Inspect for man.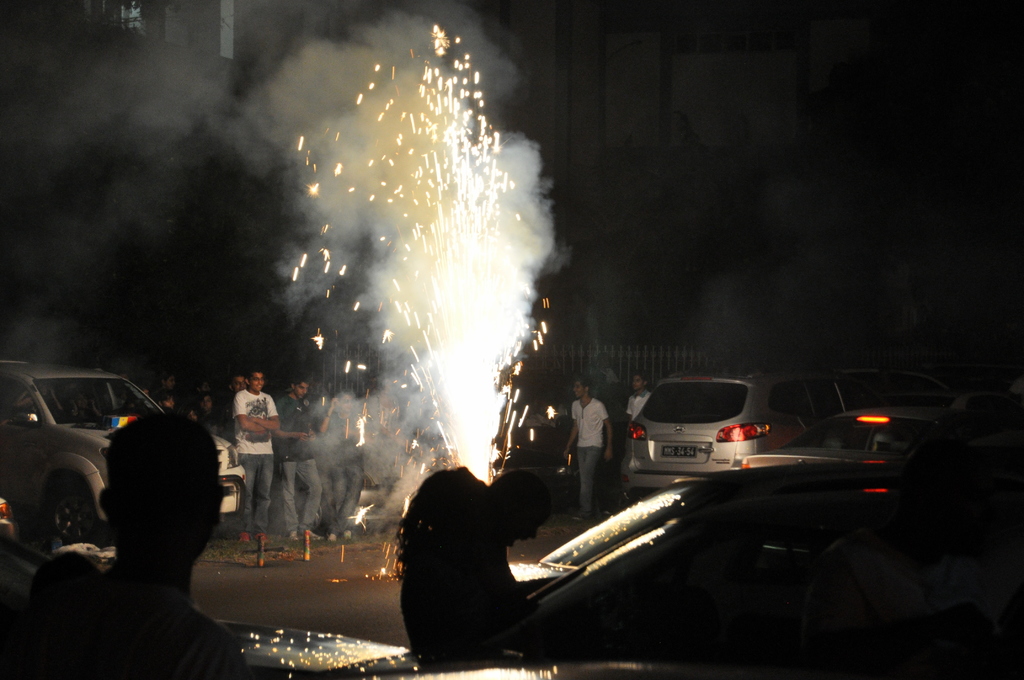
Inspection: 270:376:332:539.
